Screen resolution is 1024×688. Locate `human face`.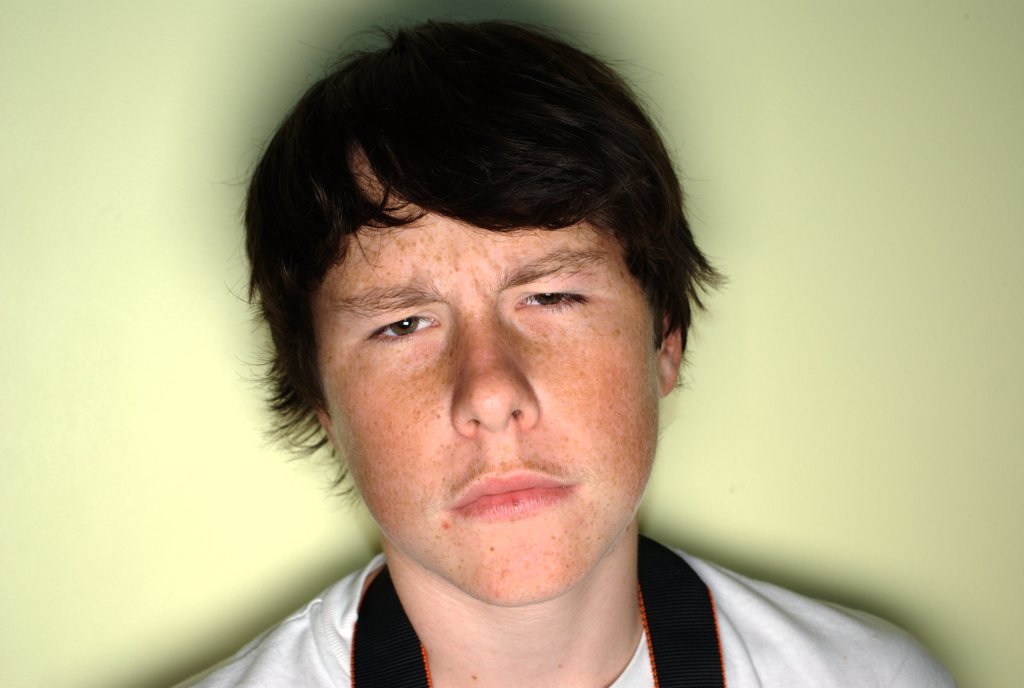
(left=317, top=178, right=653, bottom=600).
